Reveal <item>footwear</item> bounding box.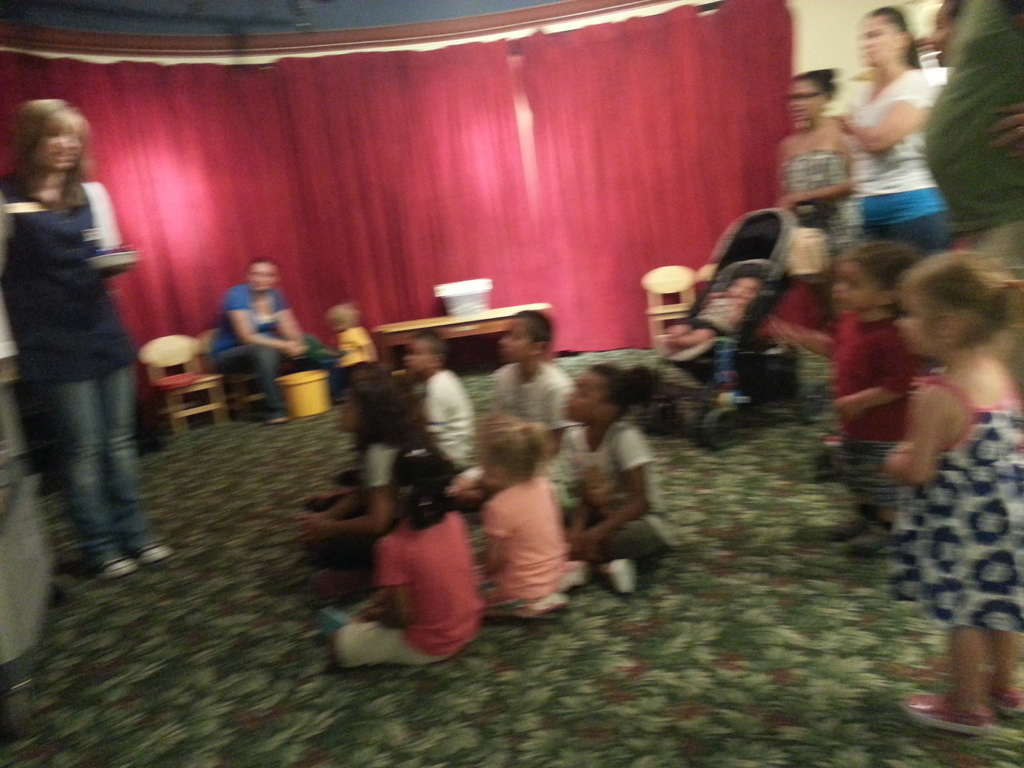
Revealed: box(837, 518, 895, 556).
